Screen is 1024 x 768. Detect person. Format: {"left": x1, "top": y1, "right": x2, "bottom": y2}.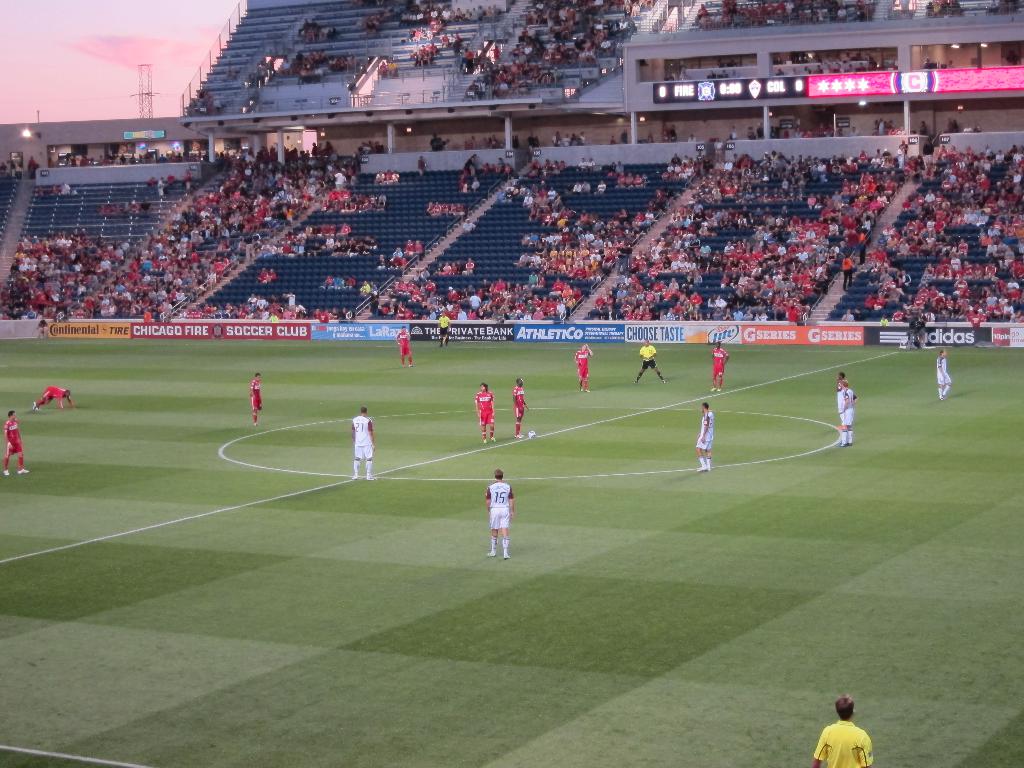
{"left": 250, "top": 372, "right": 264, "bottom": 423}.
